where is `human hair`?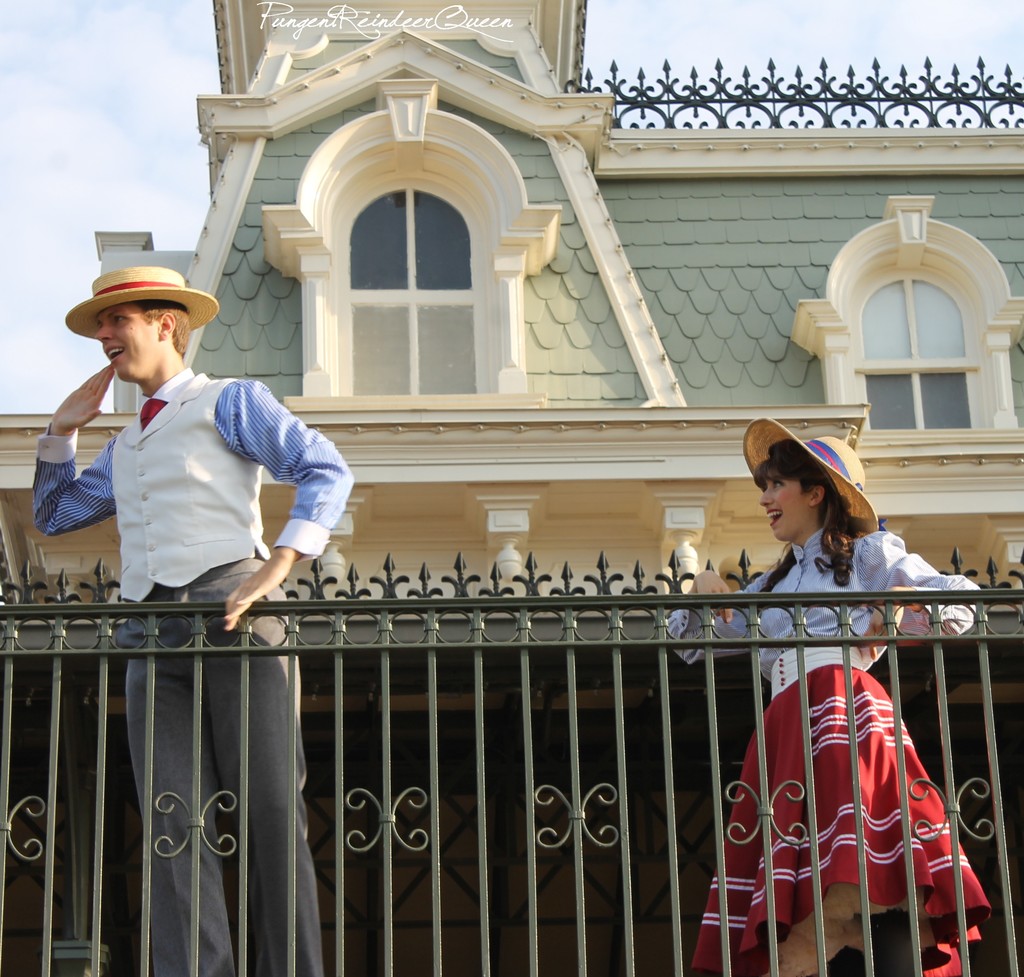
rect(755, 440, 860, 617).
